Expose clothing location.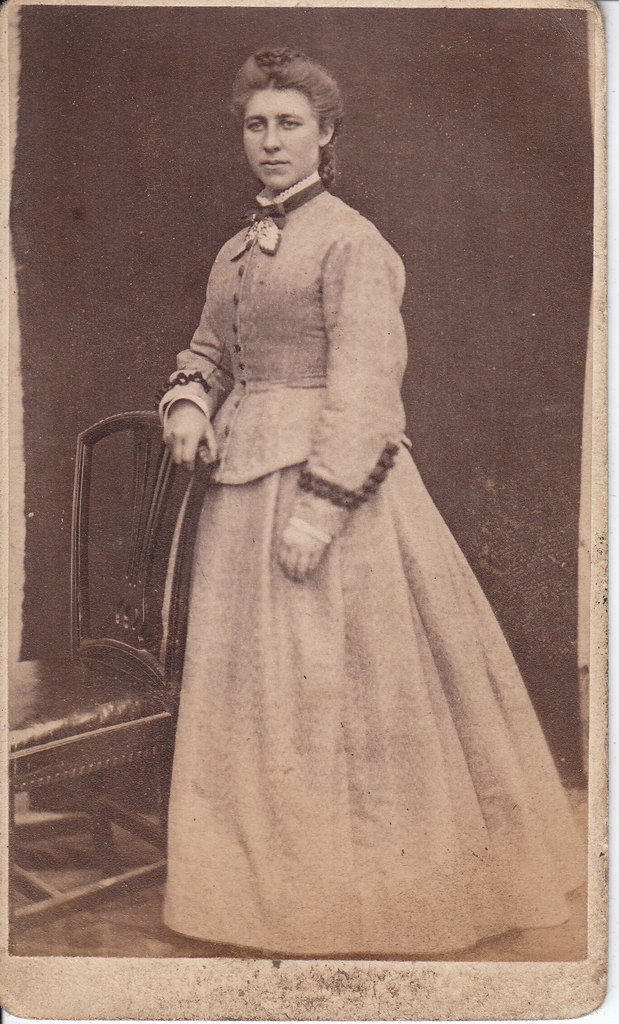
Exposed at l=119, t=162, r=555, b=903.
